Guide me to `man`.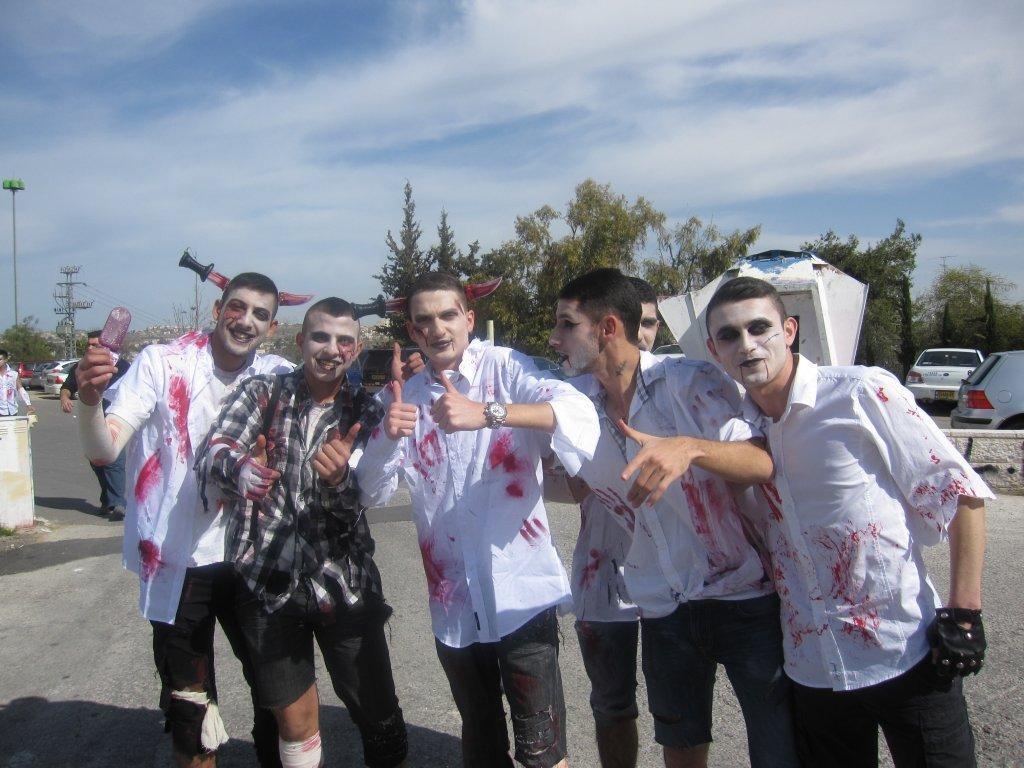
Guidance: 200:300:412:767.
